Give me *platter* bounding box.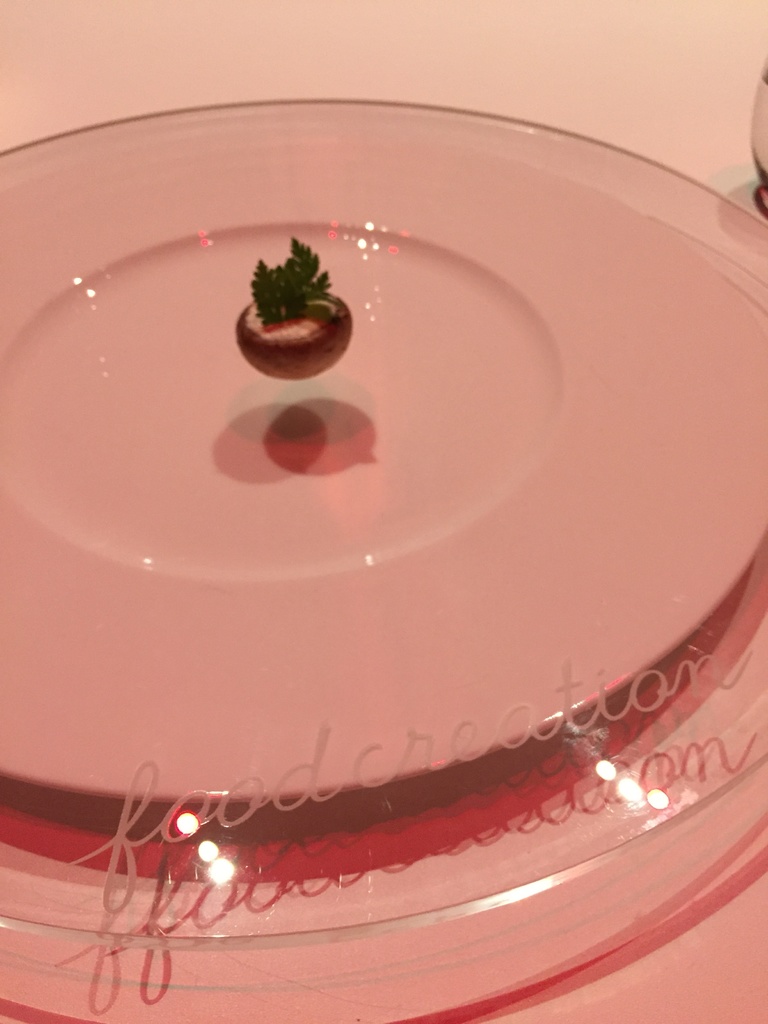
{"left": 0, "top": 99, "right": 767, "bottom": 1023}.
